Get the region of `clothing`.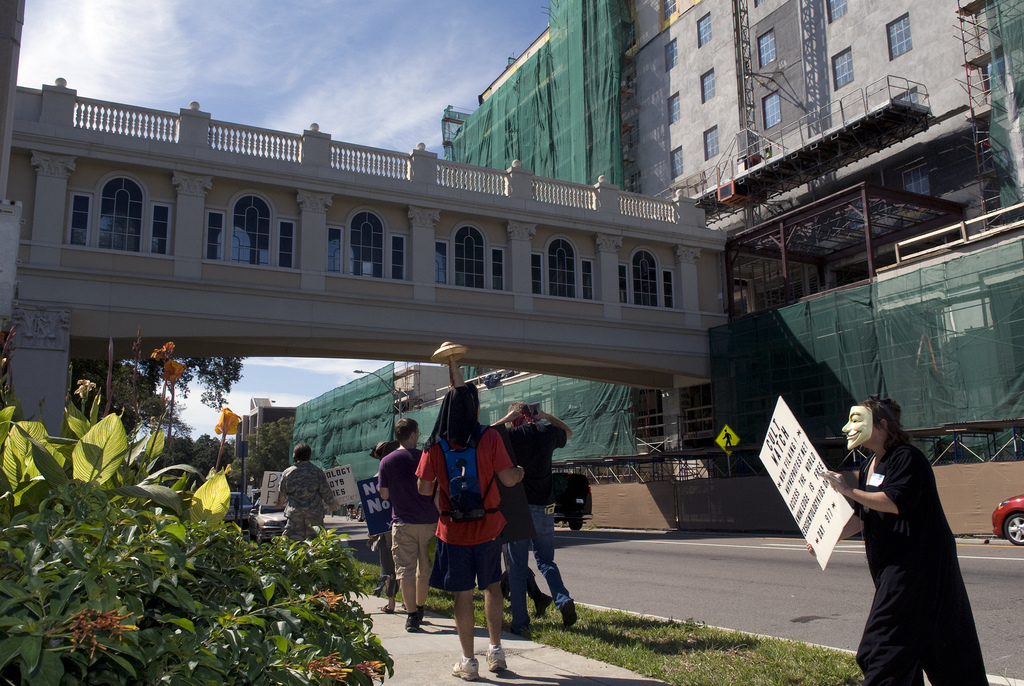
left=378, top=448, right=444, bottom=576.
